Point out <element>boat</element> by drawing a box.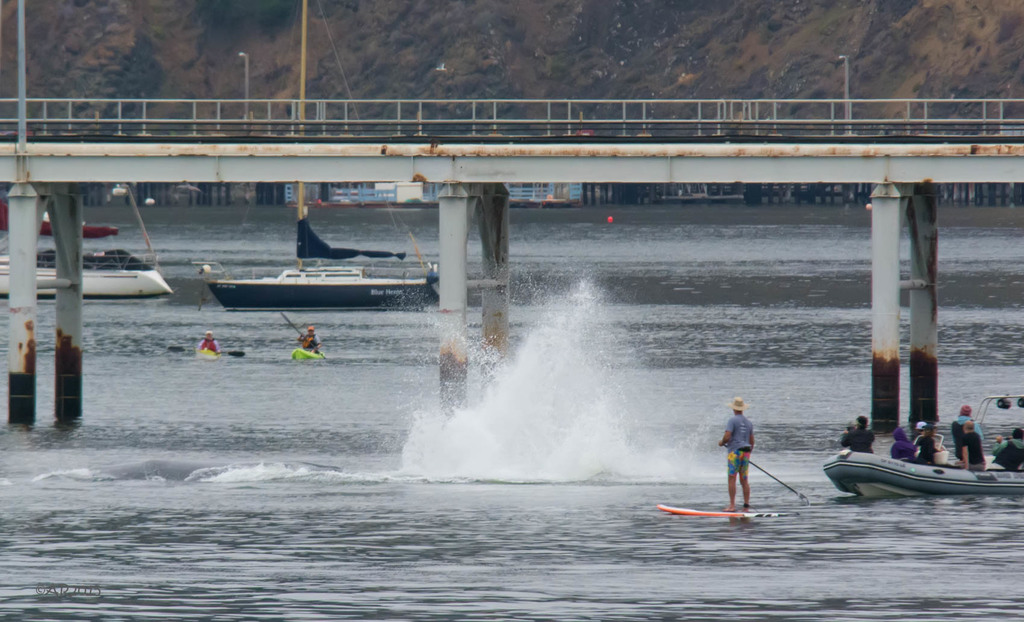
detection(187, 212, 433, 315).
